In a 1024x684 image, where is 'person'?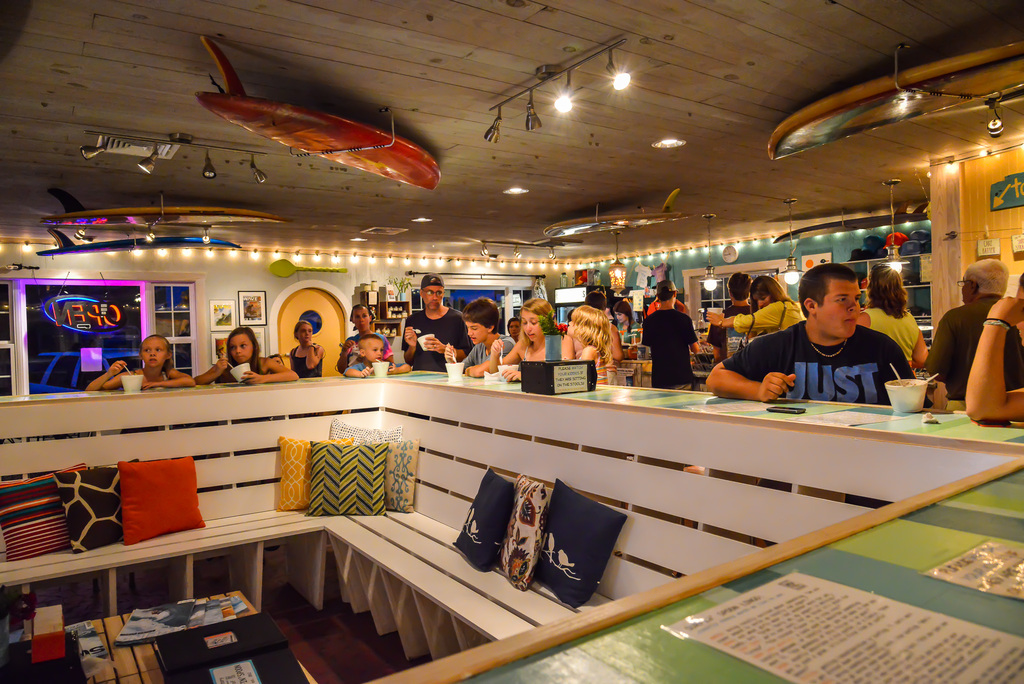
box(192, 326, 299, 383).
